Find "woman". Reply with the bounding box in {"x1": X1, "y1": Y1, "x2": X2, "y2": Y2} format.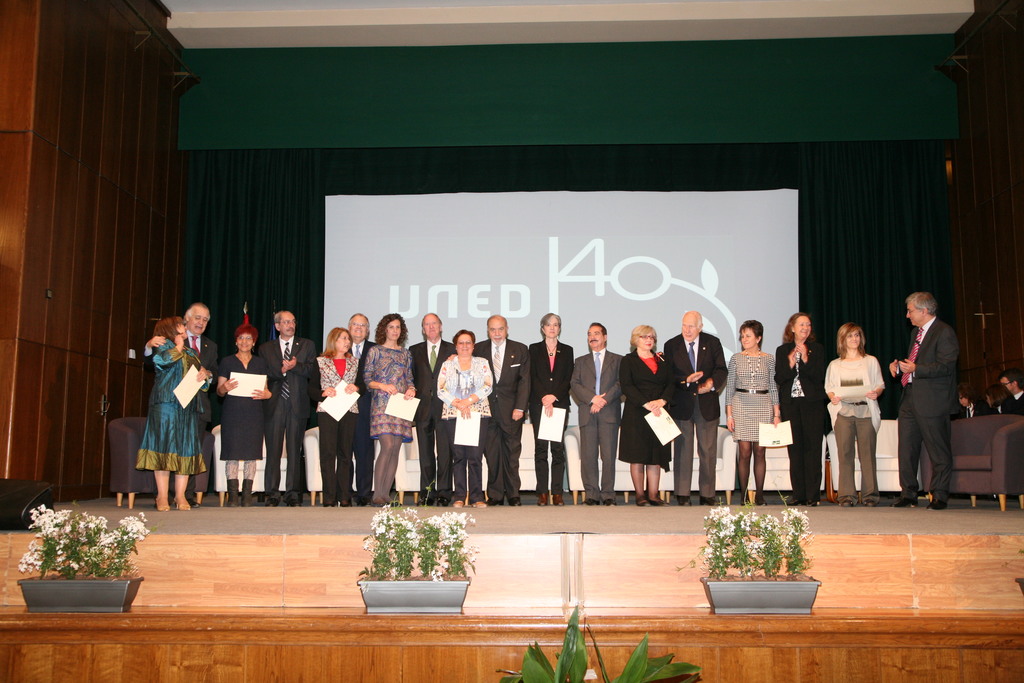
{"x1": 528, "y1": 311, "x2": 579, "y2": 507}.
